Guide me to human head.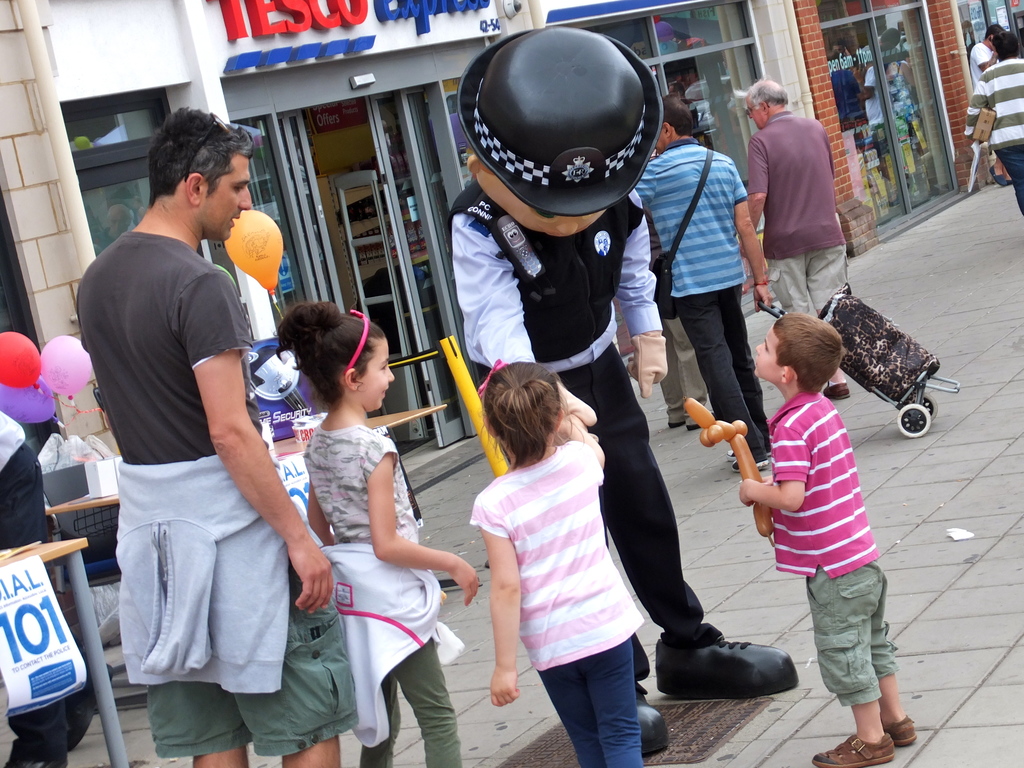
Guidance: bbox=[657, 98, 691, 155].
